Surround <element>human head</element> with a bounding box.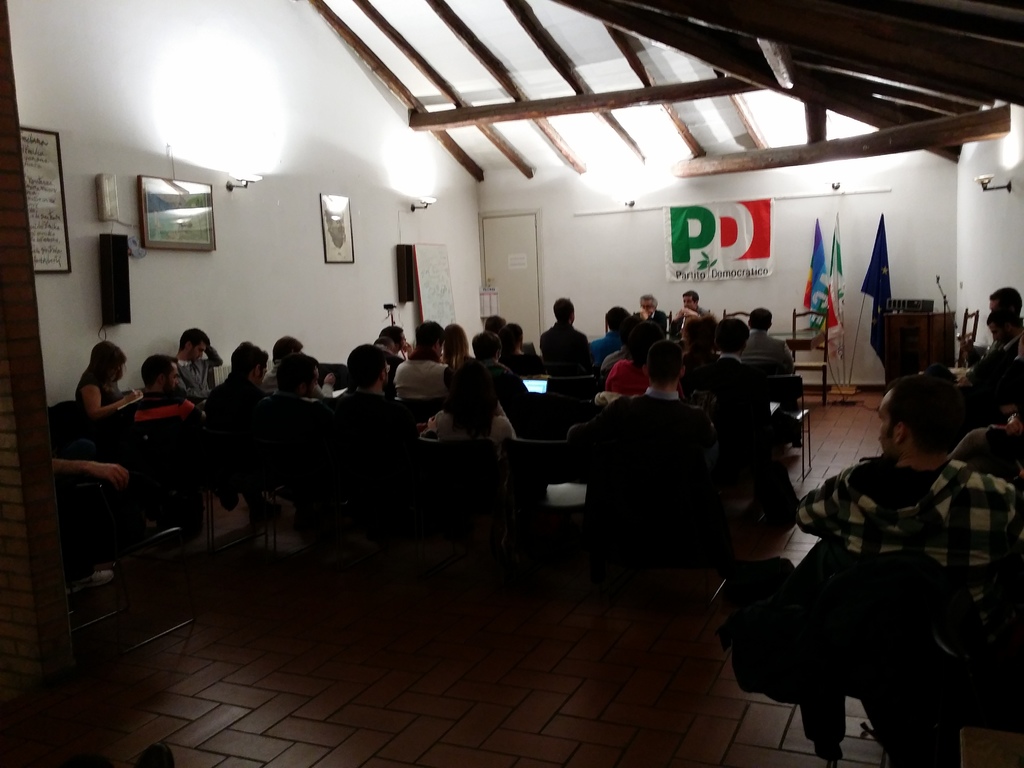
[x1=681, y1=315, x2=714, y2=352].
